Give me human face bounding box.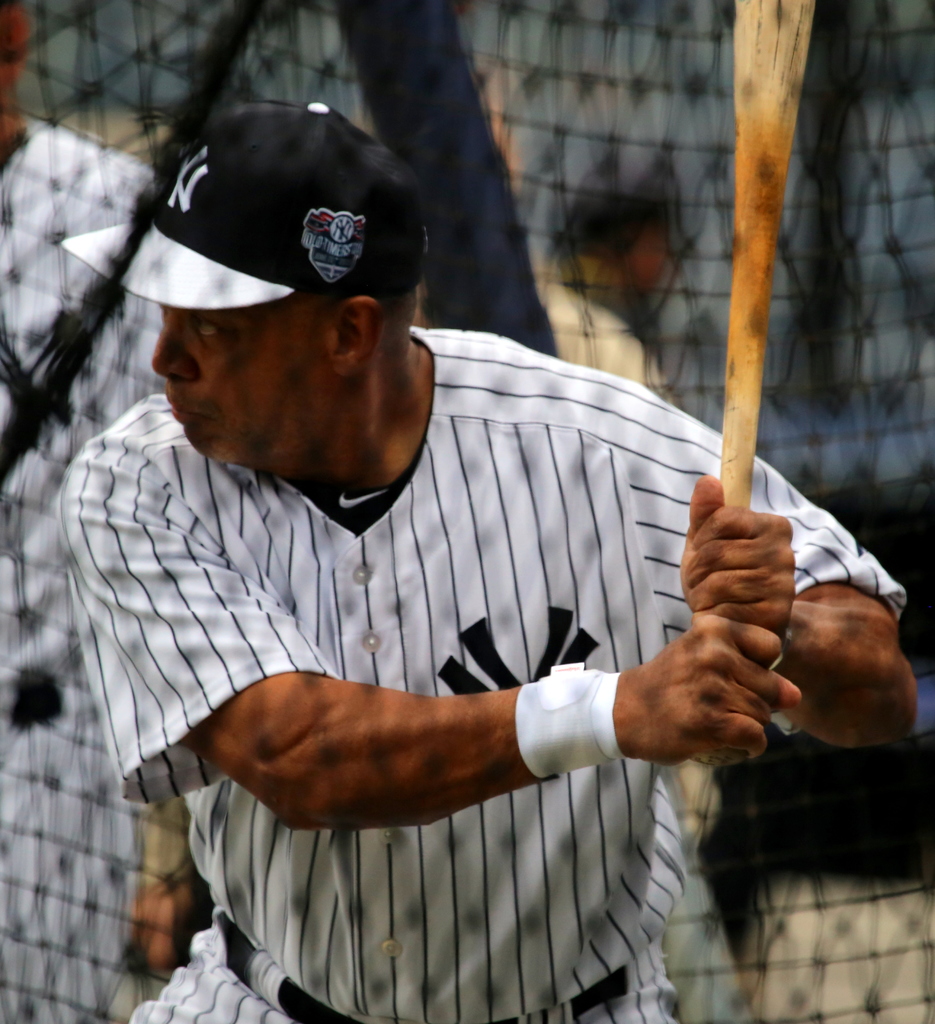
146/305/327/467.
